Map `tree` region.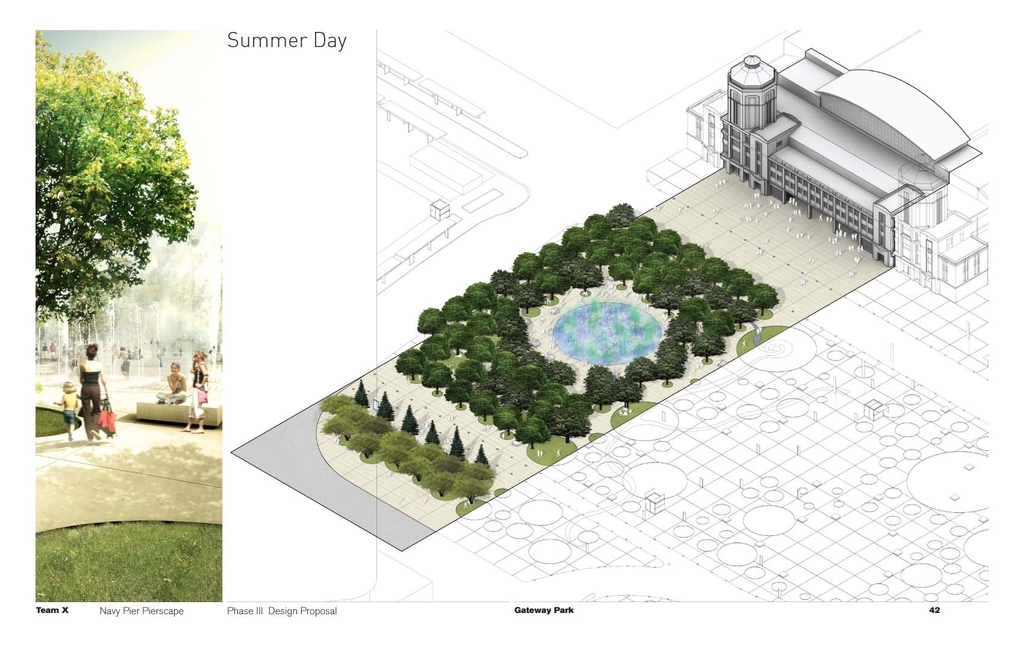
Mapped to 28,36,207,427.
